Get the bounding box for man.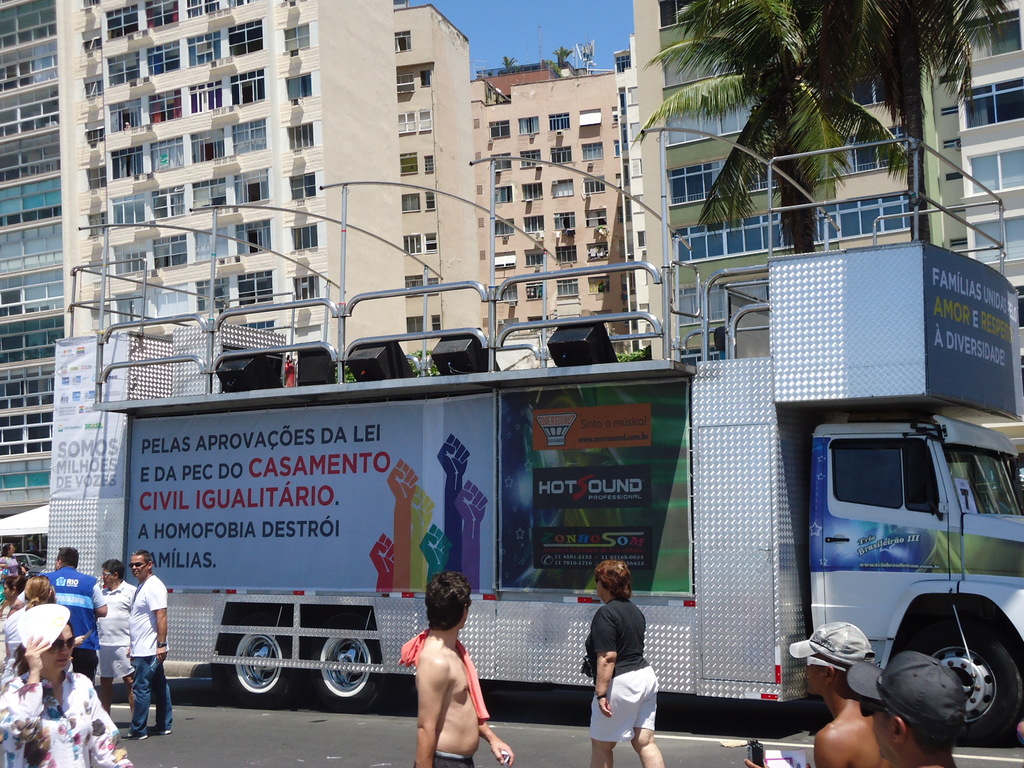
[left=17, top=545, right=112, bottom=685].
